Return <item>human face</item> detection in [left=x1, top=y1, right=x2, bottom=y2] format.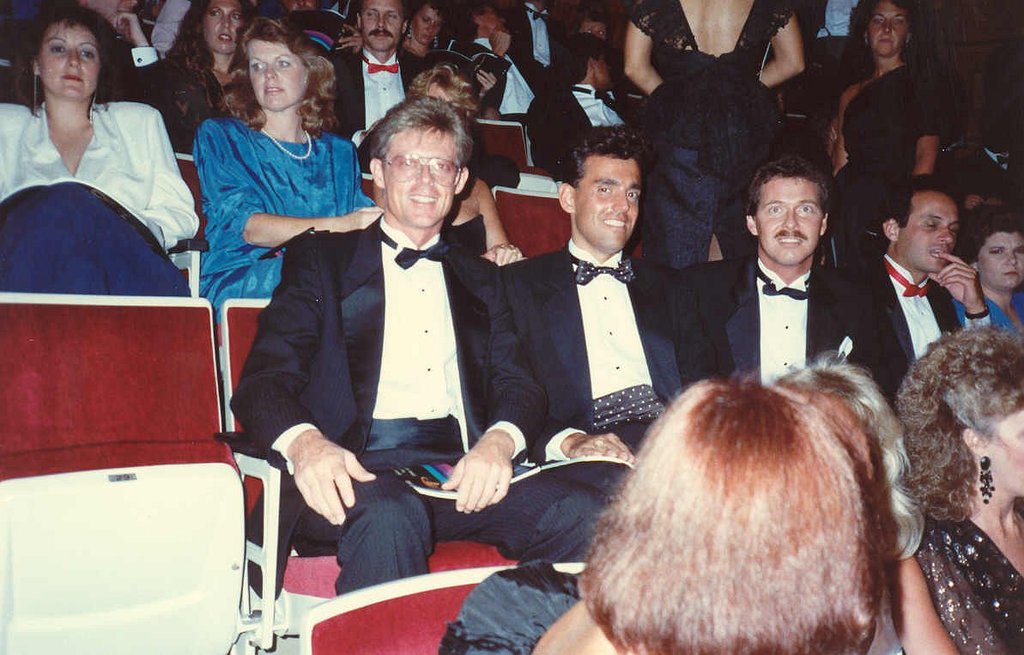
[left=580, top=19, right=607, bottom=41].
